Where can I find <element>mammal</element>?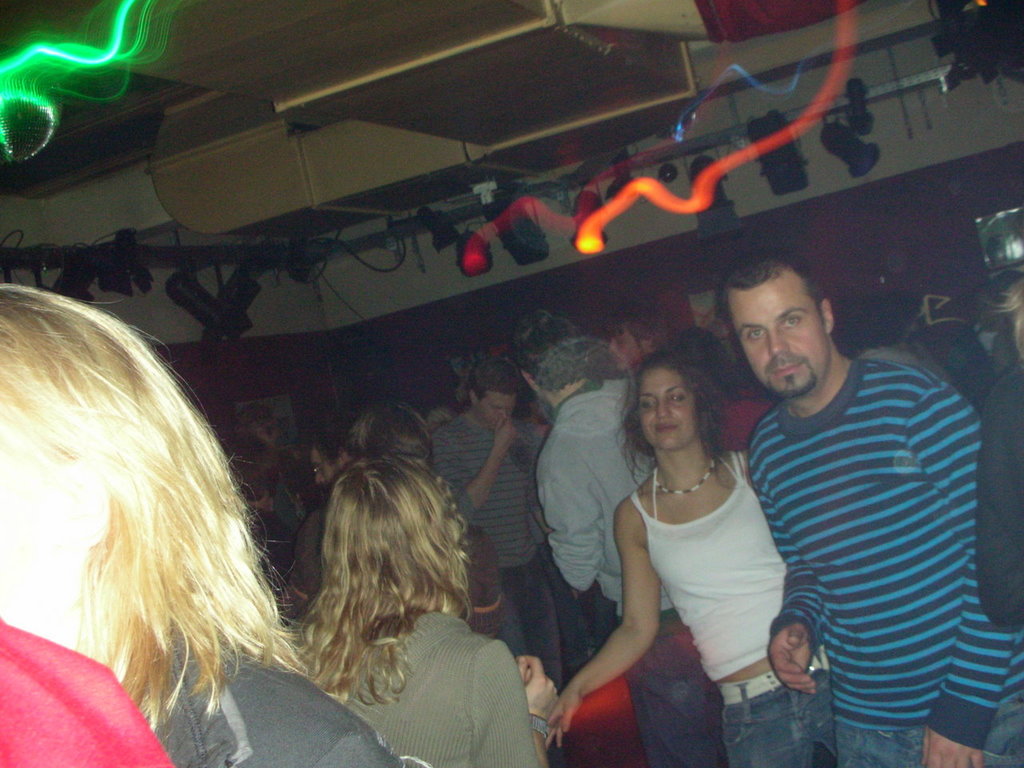
You can find it at bbox=(714, 246, 1023, 767).
